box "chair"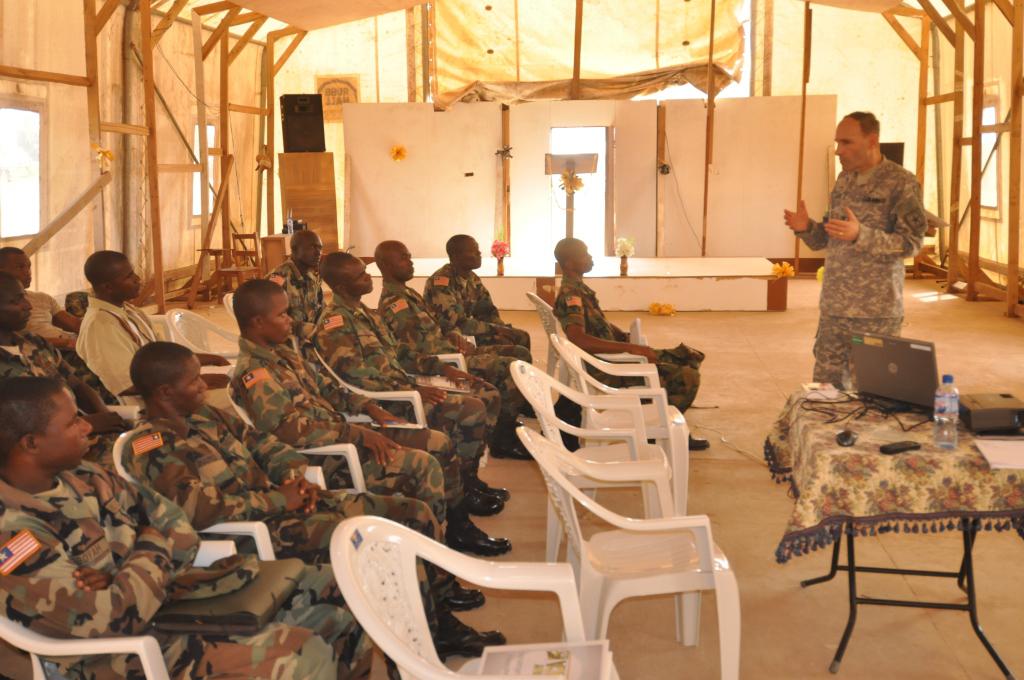
432/351/472/378
